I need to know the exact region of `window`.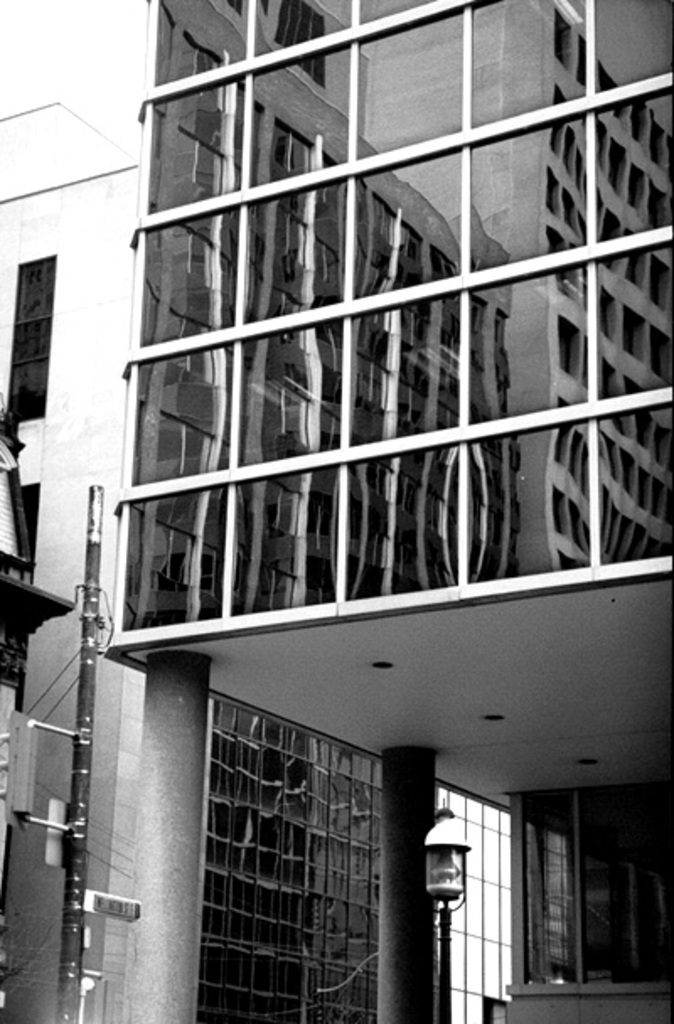
Region: x1=499, y1=773, x2=625, y2=984.
